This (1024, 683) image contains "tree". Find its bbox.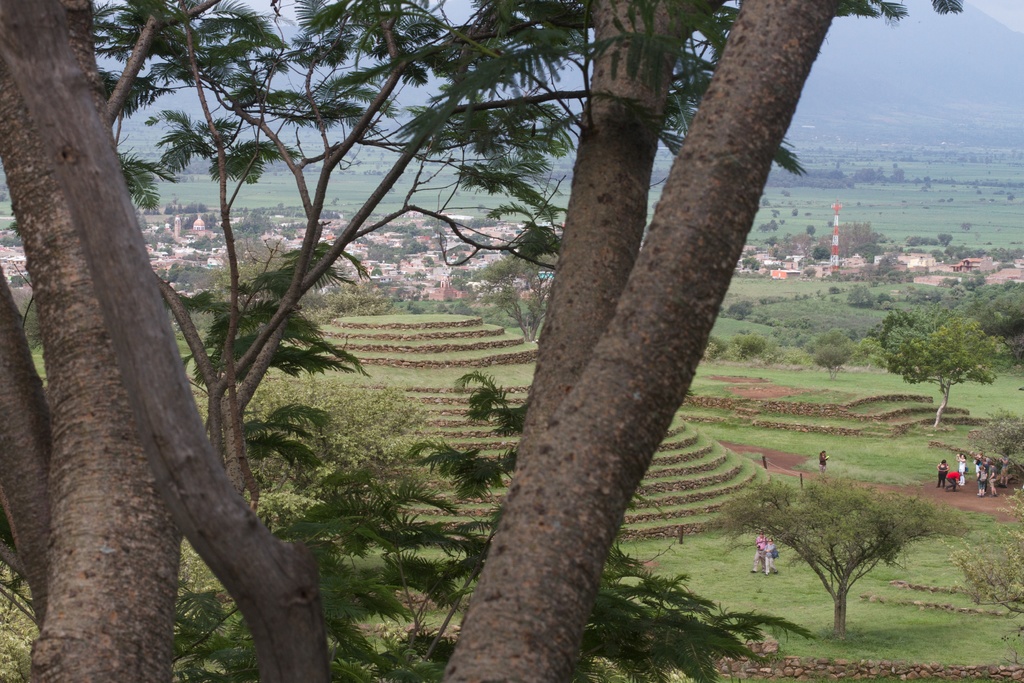
l=881, t=302, r=1007, b=431.
